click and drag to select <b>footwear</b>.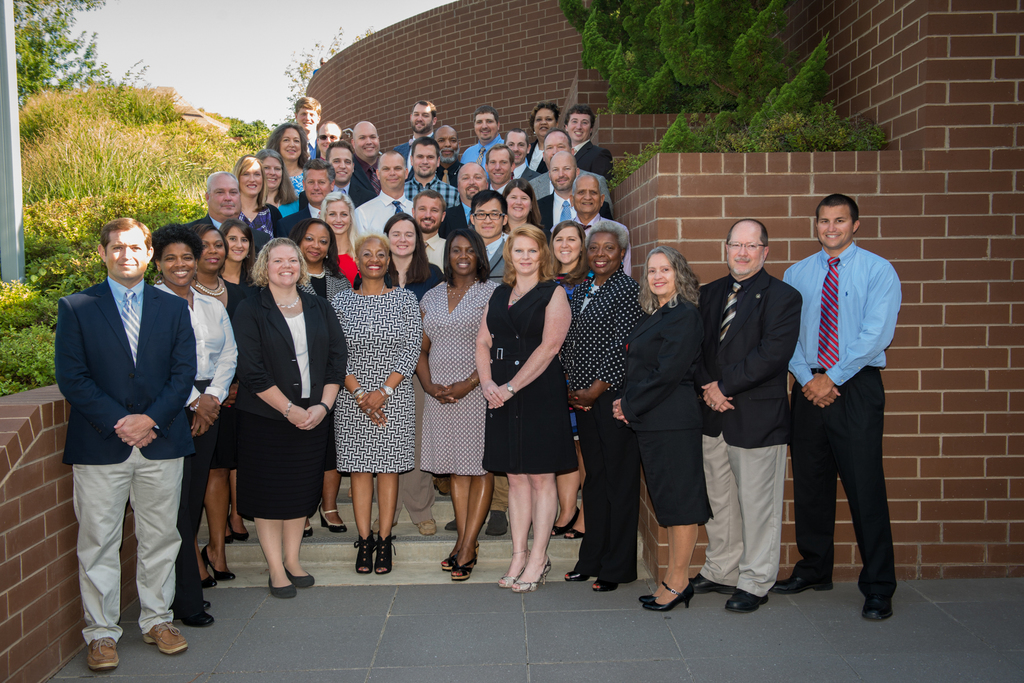
Selection: bbox=(83, 636, 111, 664).
